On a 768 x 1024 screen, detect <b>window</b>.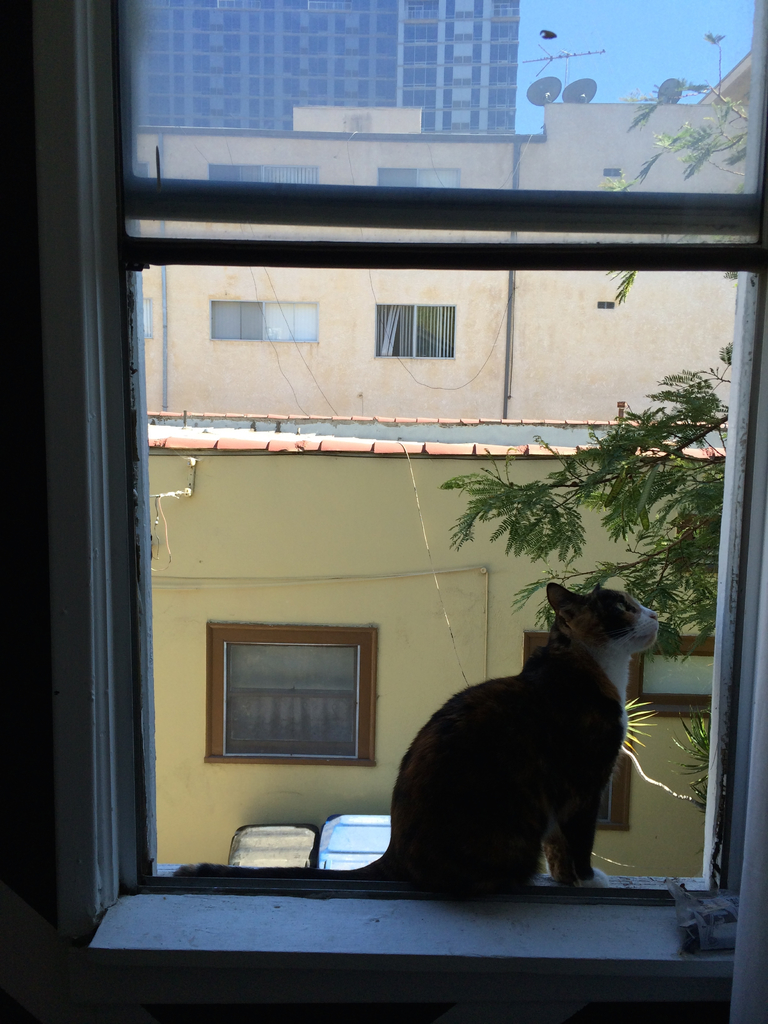
[left=210, top=301, right=320, bottom=341].
